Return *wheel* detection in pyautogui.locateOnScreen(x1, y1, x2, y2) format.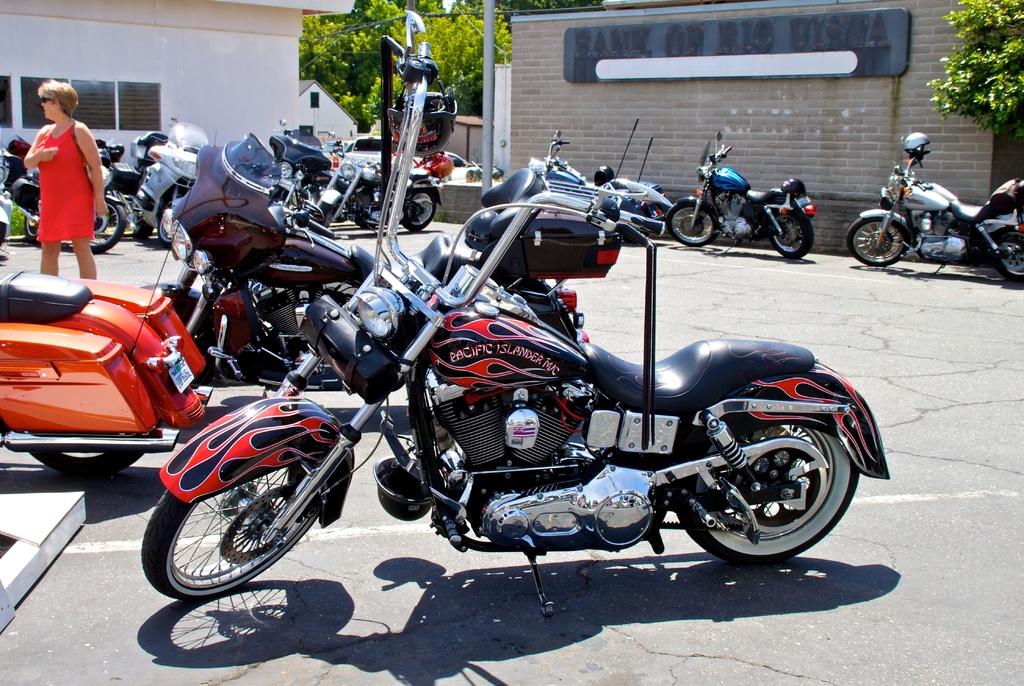
pyautogui.locateOnScreen(993, 229, 1023, 280).
